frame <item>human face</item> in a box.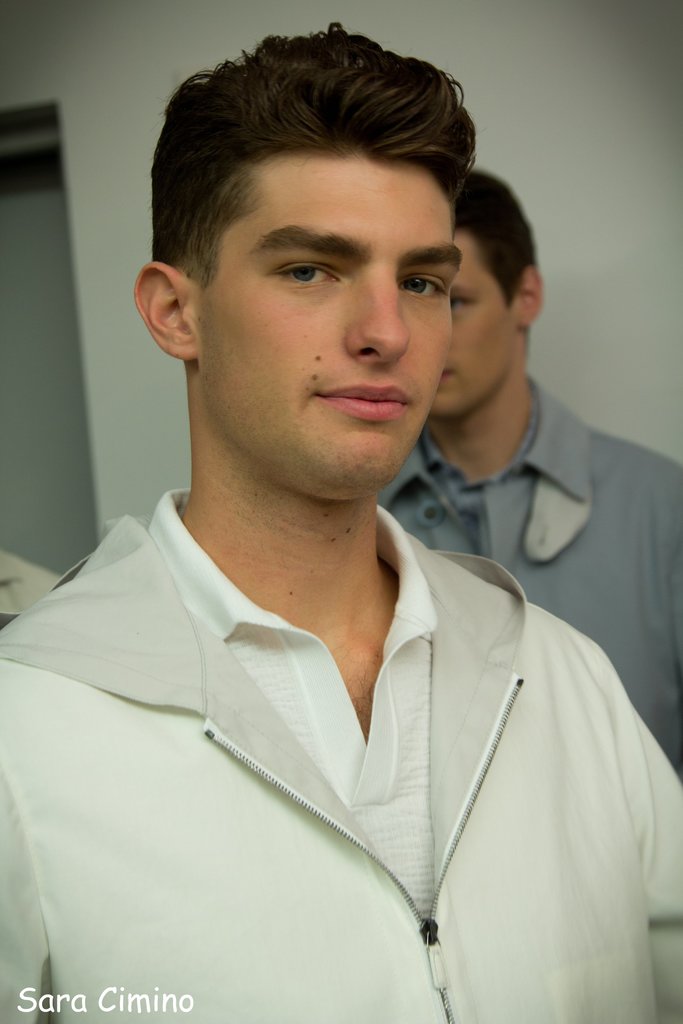
427/232/513/424.
